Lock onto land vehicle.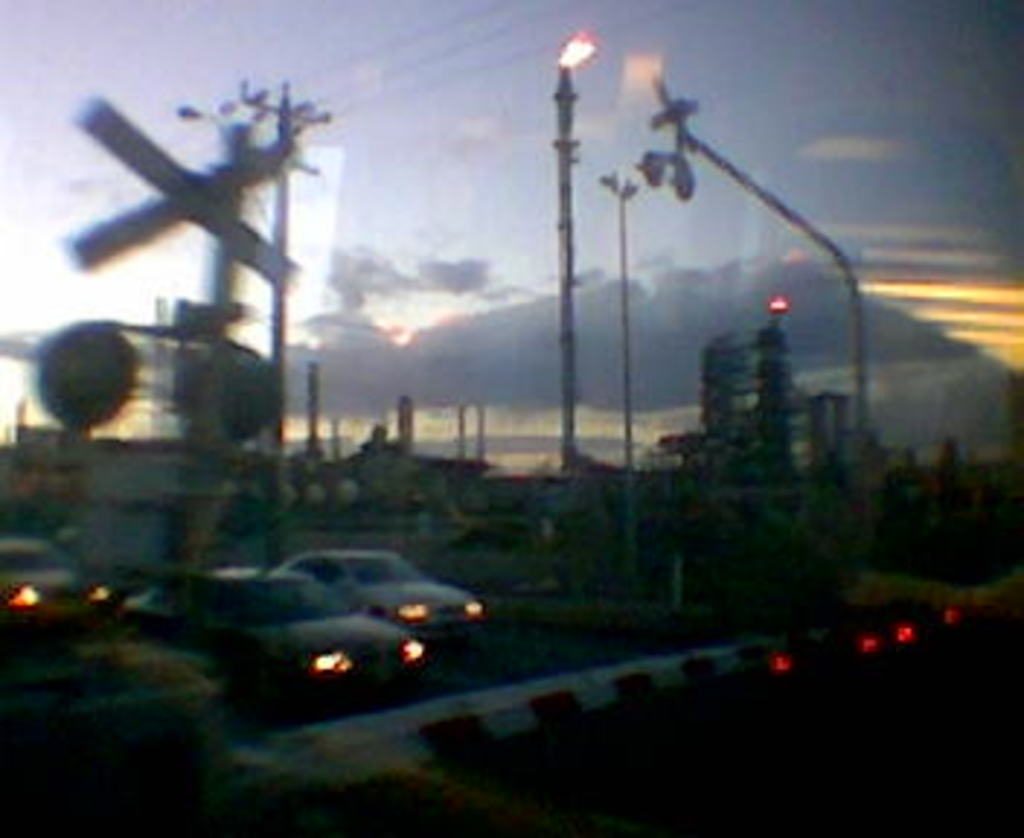
Locked: BBox(276, 547, 495, 646).
